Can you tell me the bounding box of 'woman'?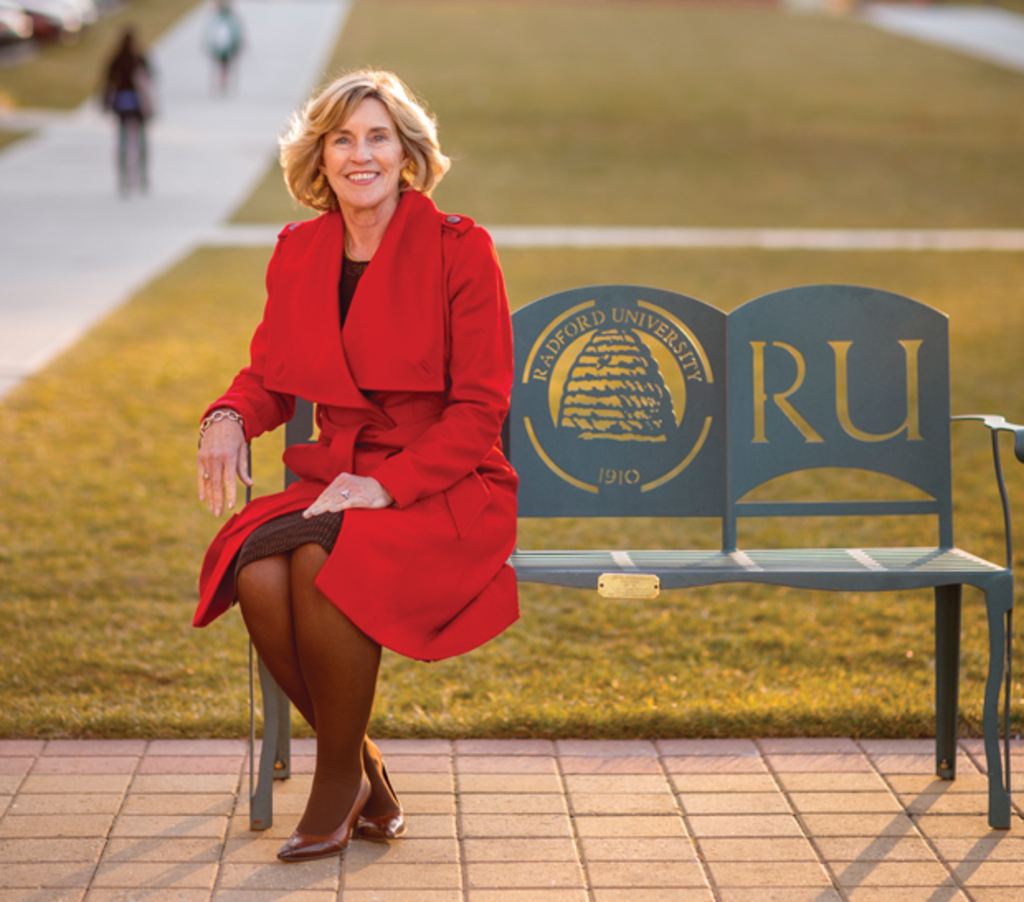
[x1=197, y1=41, x2=538, y2=859].
